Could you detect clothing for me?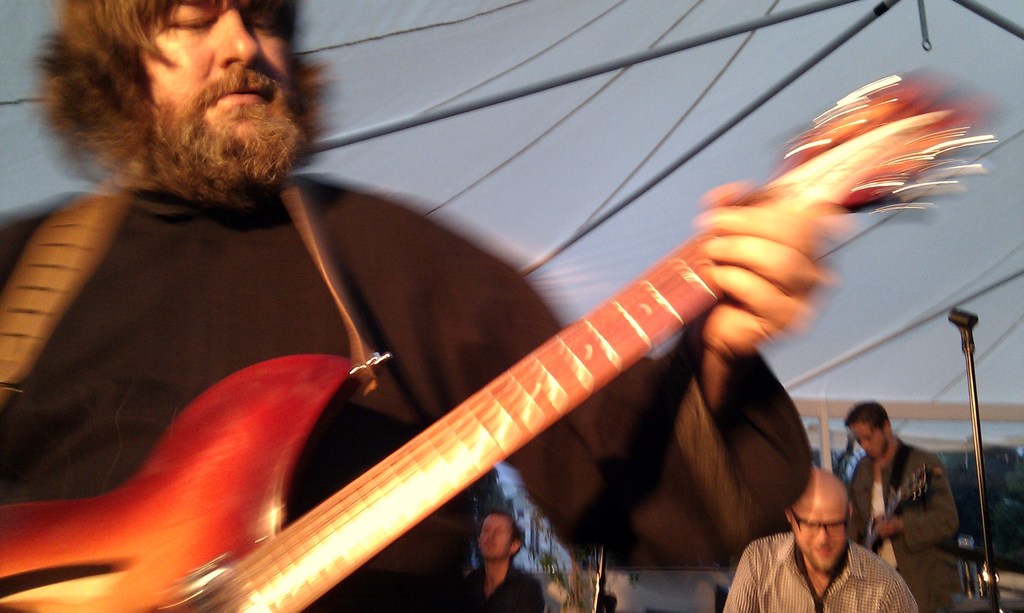
Detection result: (x1=465, y1=567, x2=542, y2=612).
